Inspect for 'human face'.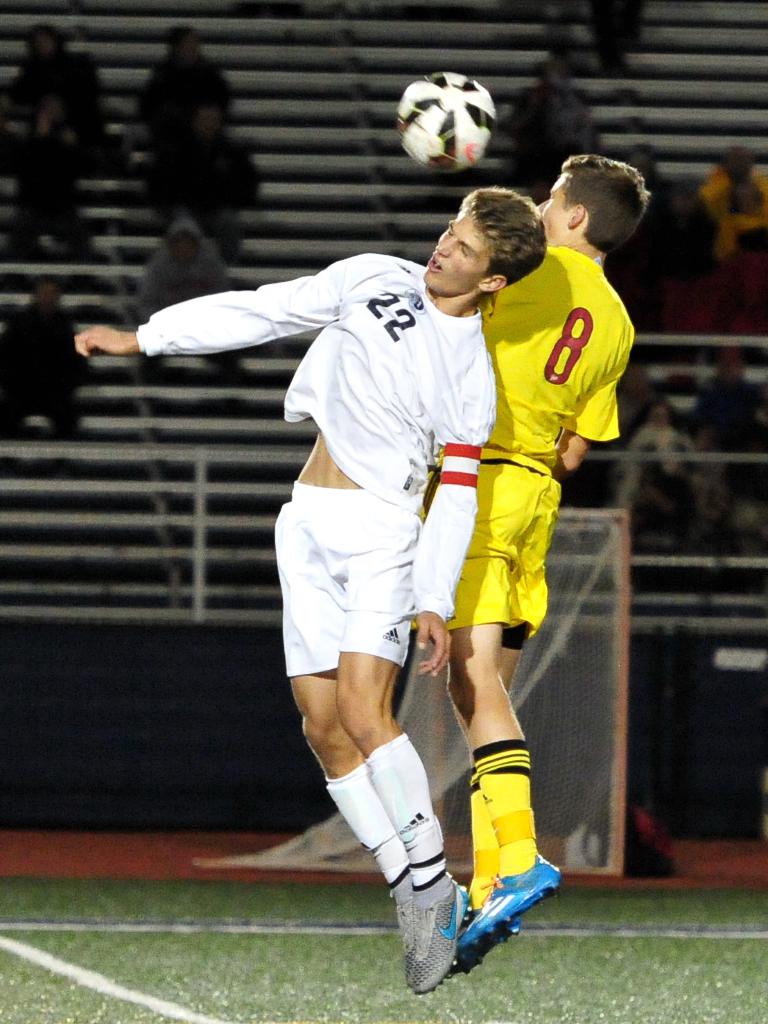
Inspection: [537, 175, 568, 233].
